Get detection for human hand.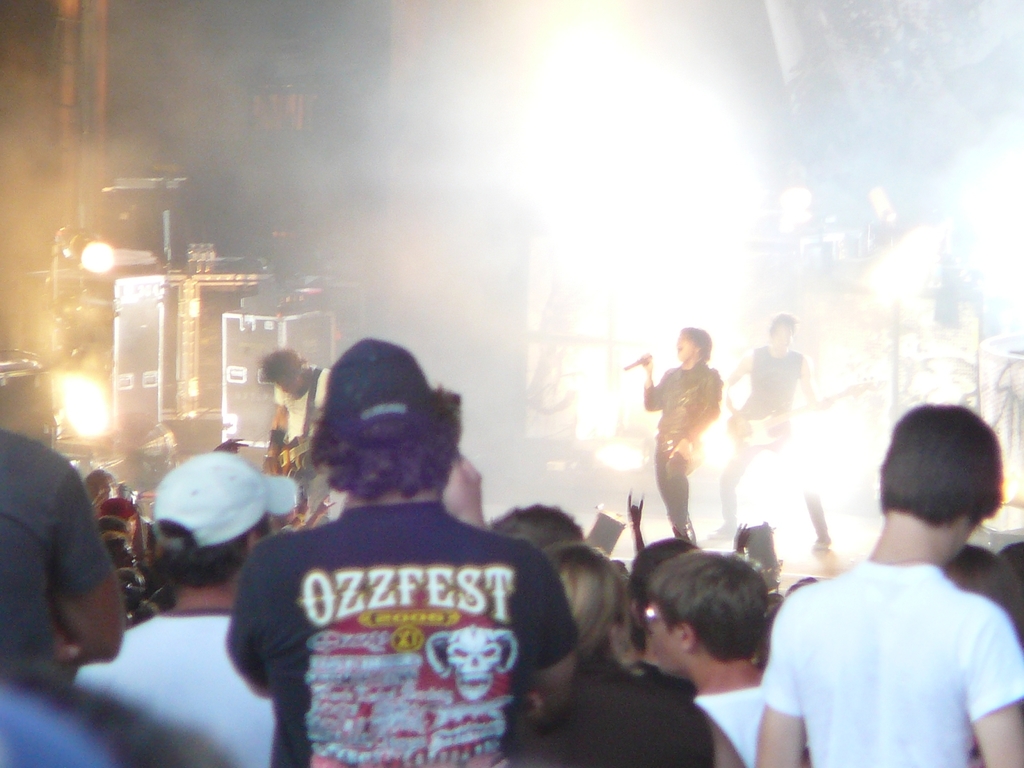
Detection: {"left": 294, "top": 497, "right": 310, "bottom": 519}.
